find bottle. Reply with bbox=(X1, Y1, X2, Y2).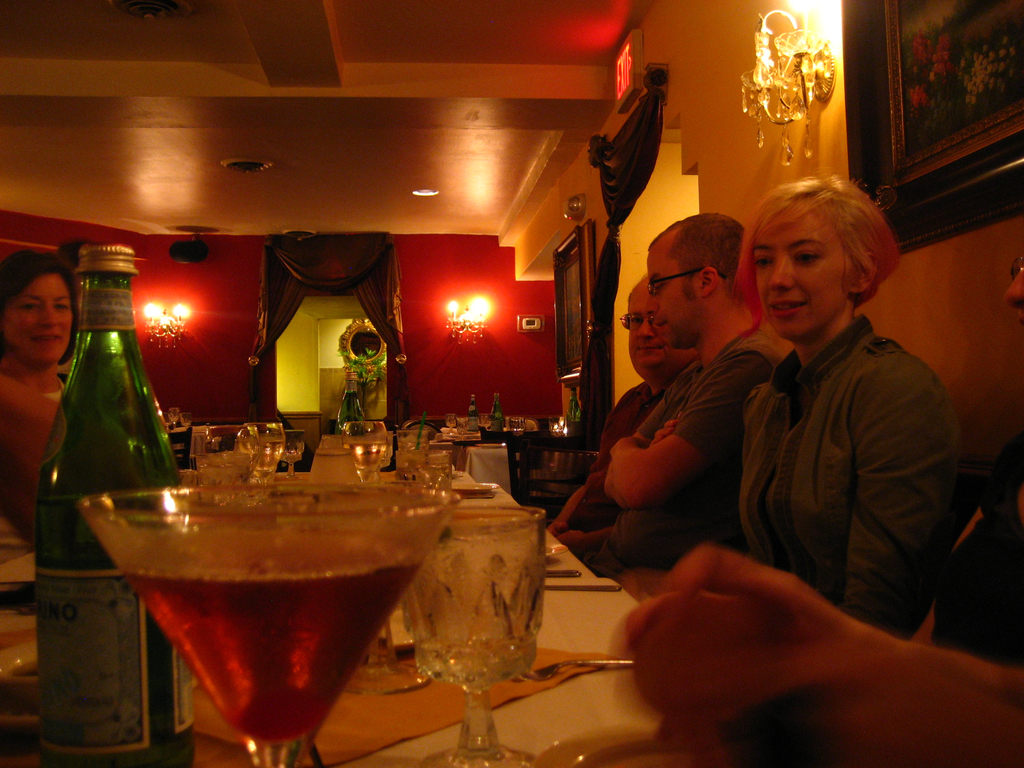
bbox=(29, 244, 196, 767).
